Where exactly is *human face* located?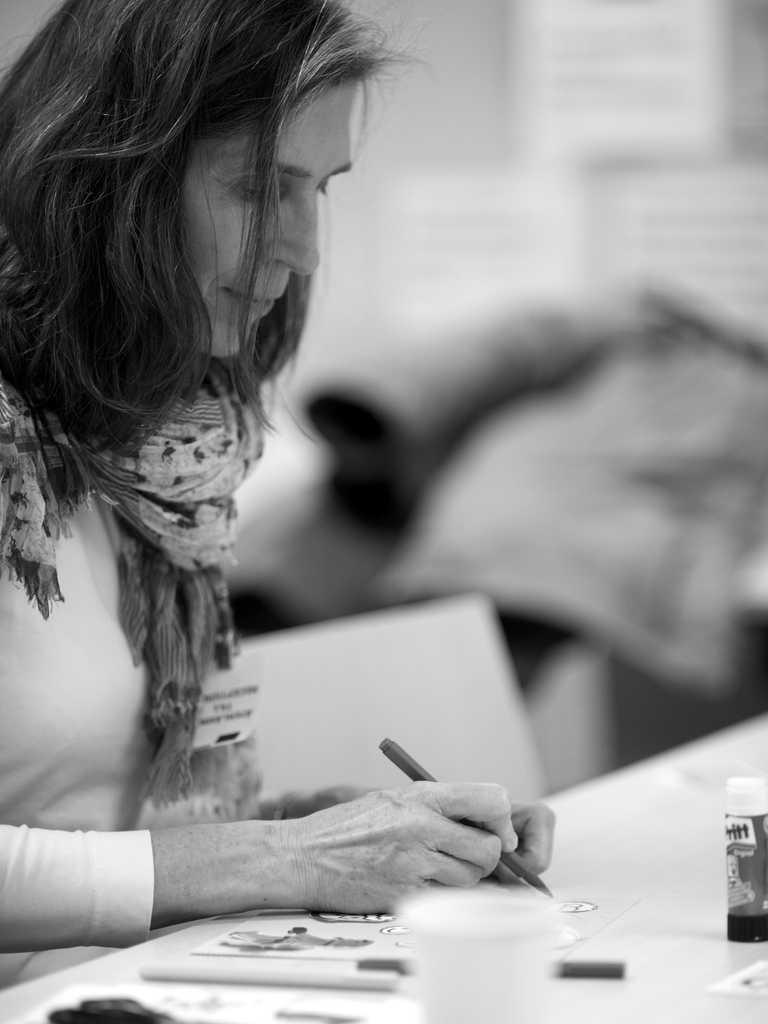
Its bounding box is [x1=195, y1=78, x2=364, y2=362].
